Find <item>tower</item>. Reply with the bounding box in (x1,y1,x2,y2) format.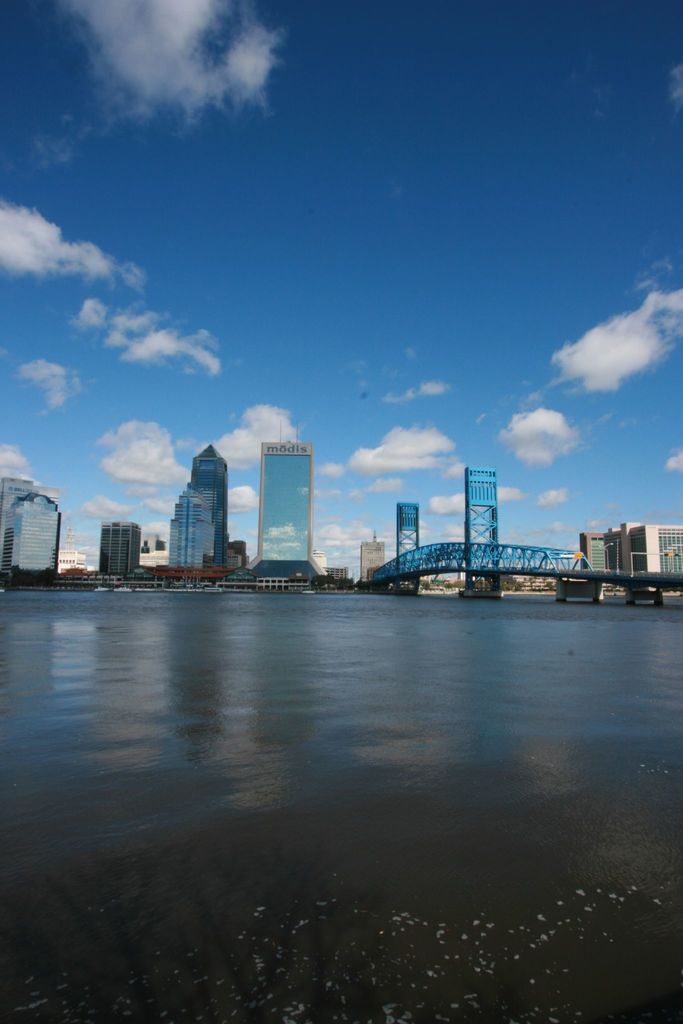
(0,495,55,575).
